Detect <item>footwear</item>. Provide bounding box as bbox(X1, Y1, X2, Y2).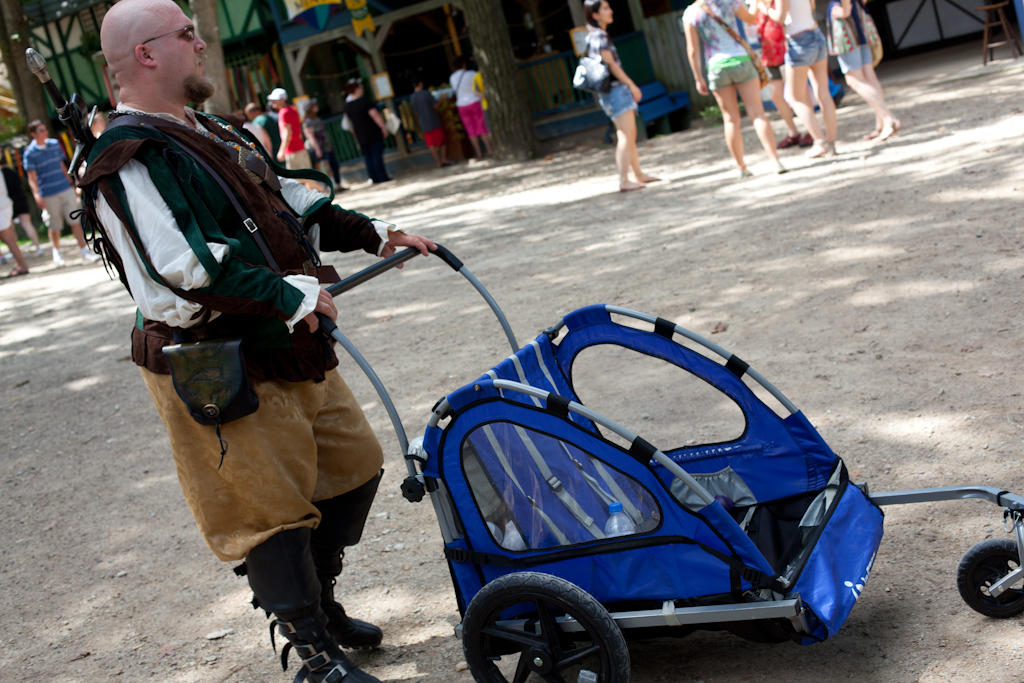
bbox(83, 245, 99, 264).
